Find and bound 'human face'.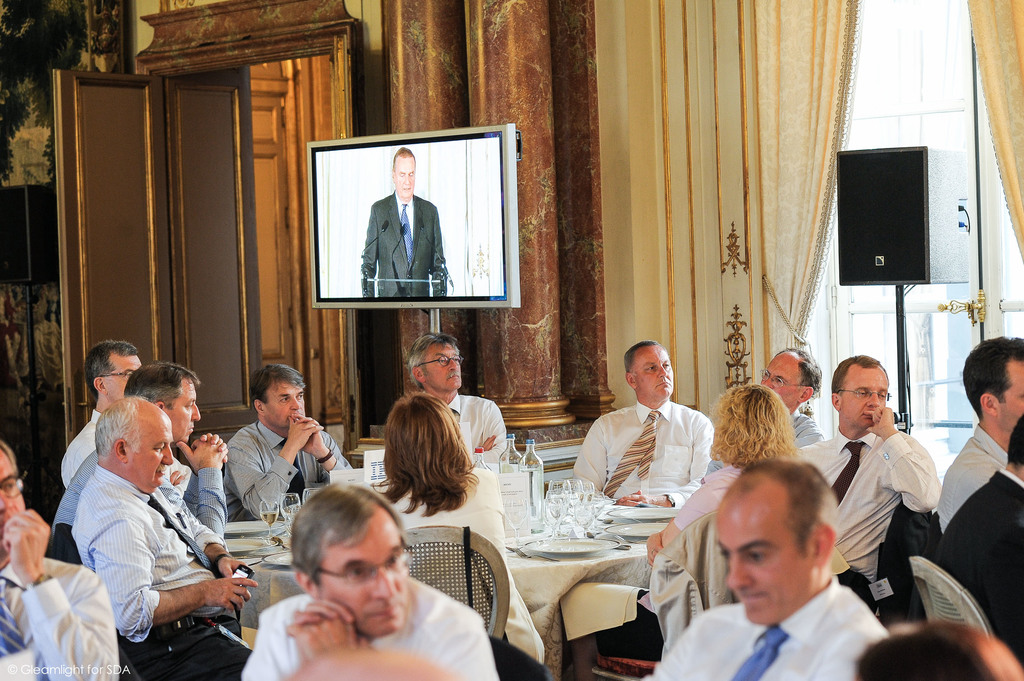
Bound: 102,355,140,396.
